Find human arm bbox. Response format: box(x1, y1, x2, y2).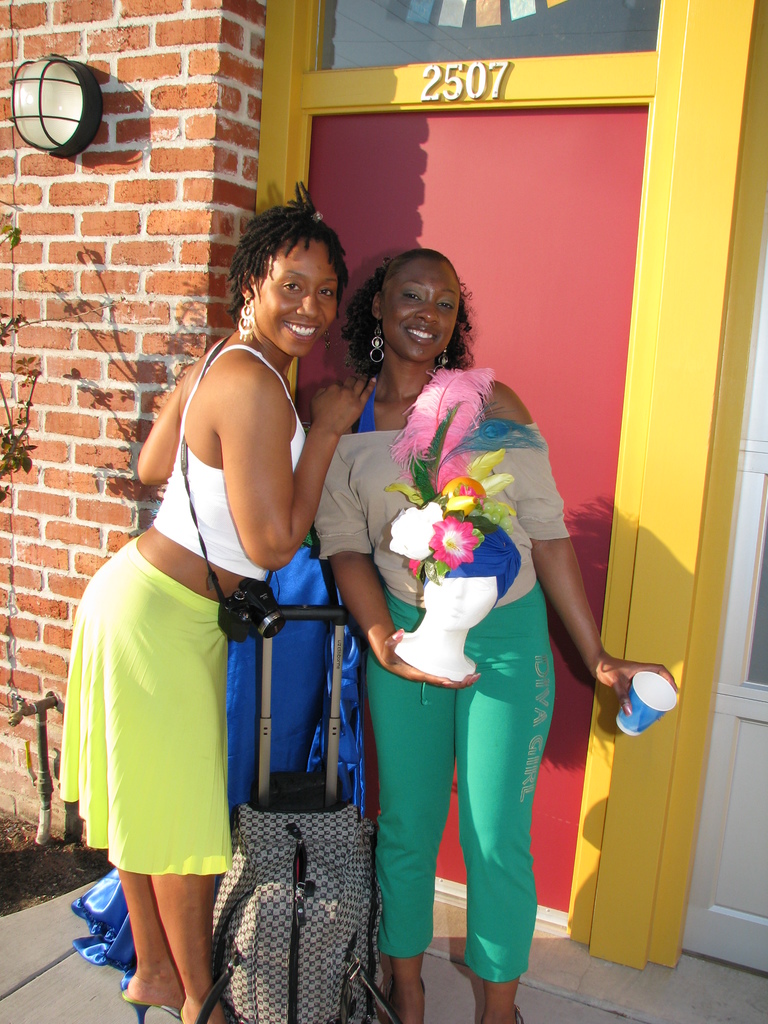
box(315, 442, 442, 691).
